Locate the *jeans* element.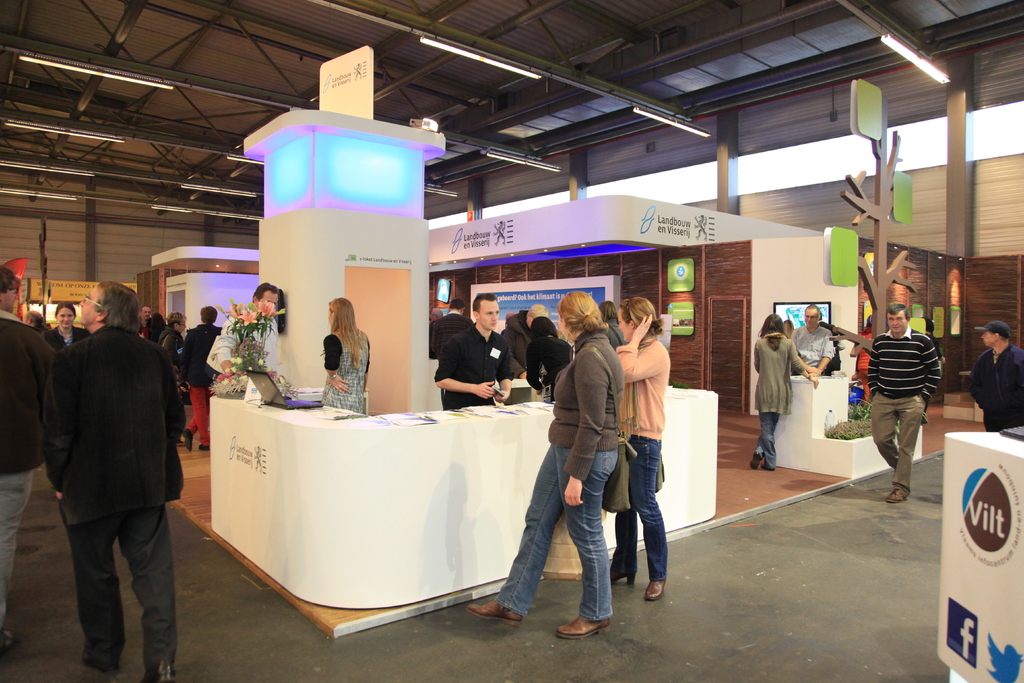
Element bbox: x1=506 y1=447 x2=652 y2=637.
